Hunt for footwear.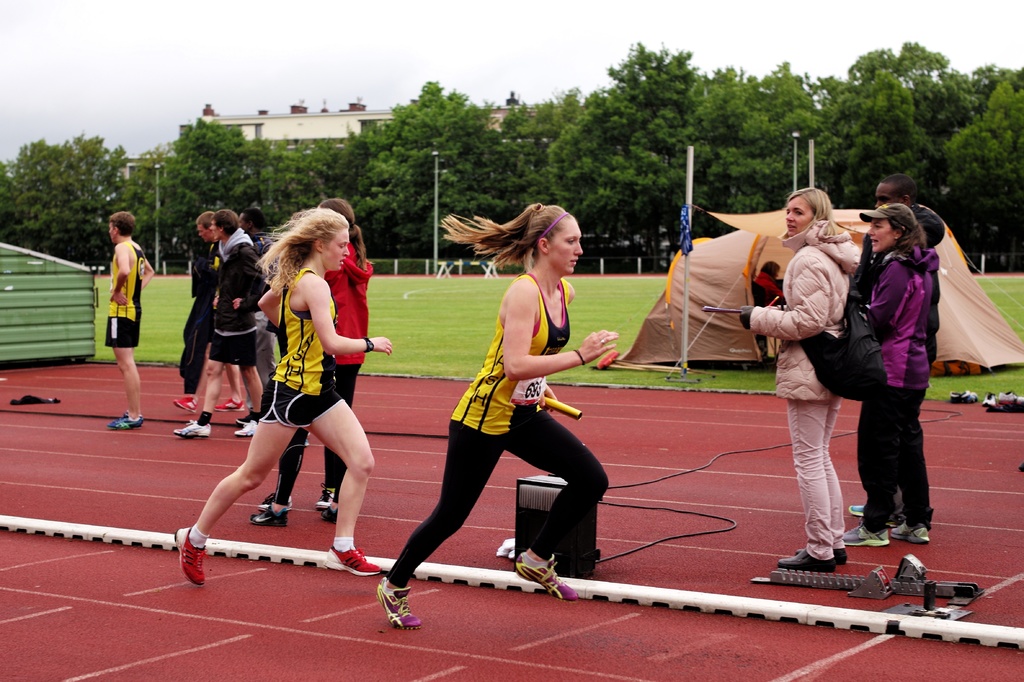
Hunted down at [110,414,144,430].
